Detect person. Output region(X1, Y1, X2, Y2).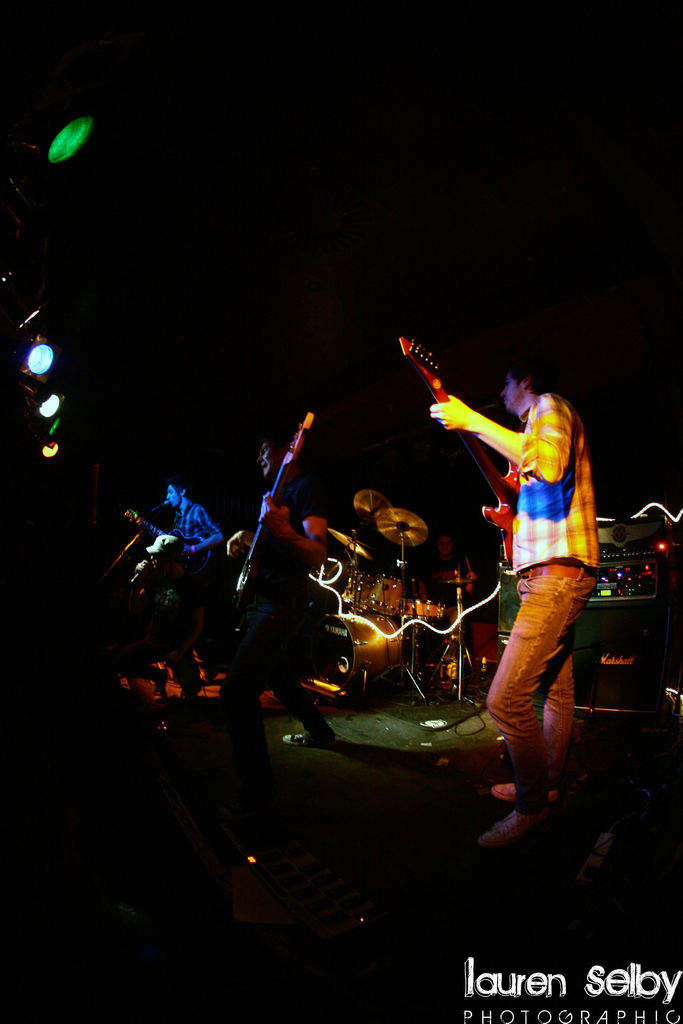
region(429, 362, 602, 850).
